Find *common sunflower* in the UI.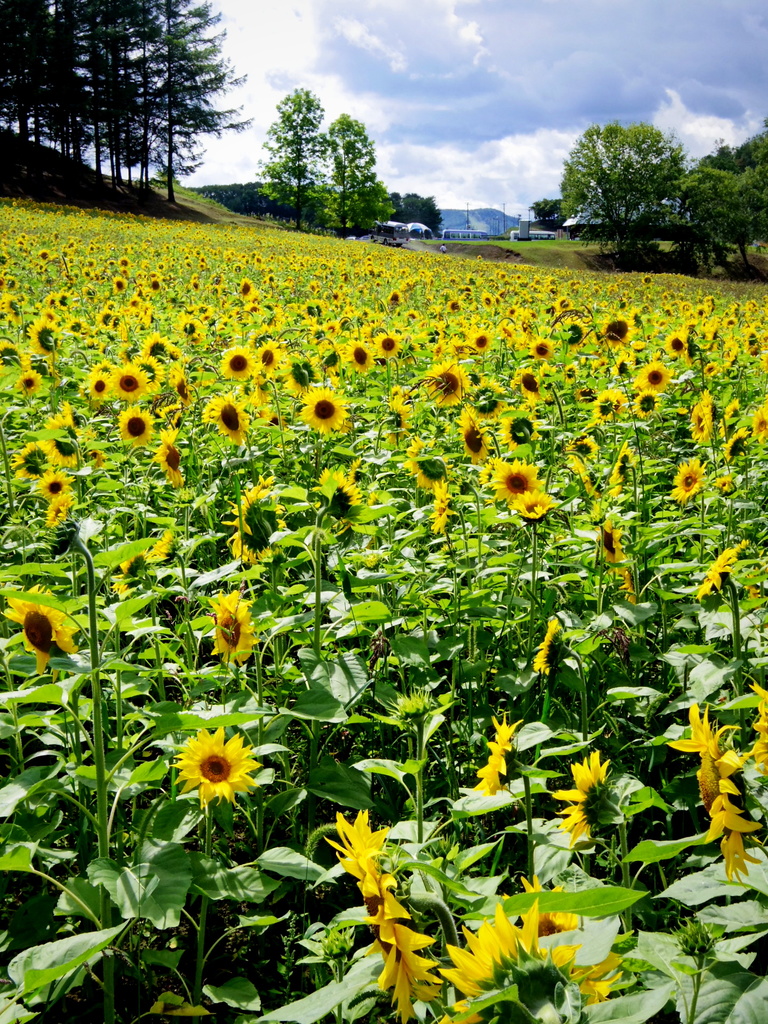
UI element at x1=668, y1=465, x2=703, y2=507.
